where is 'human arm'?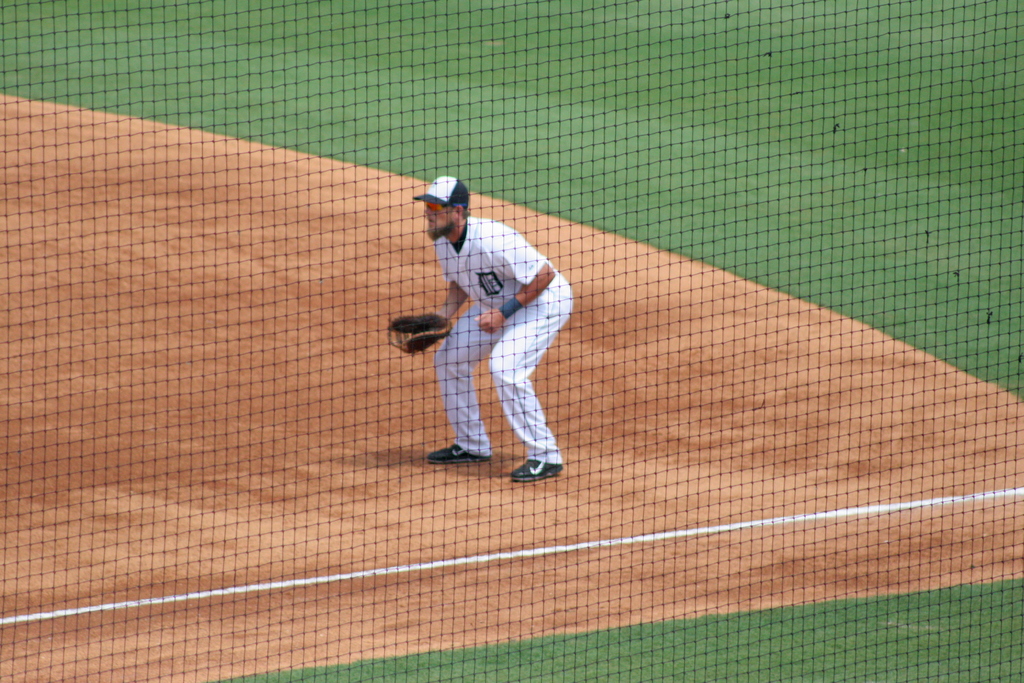
box=[401, 247, 471, 344].
